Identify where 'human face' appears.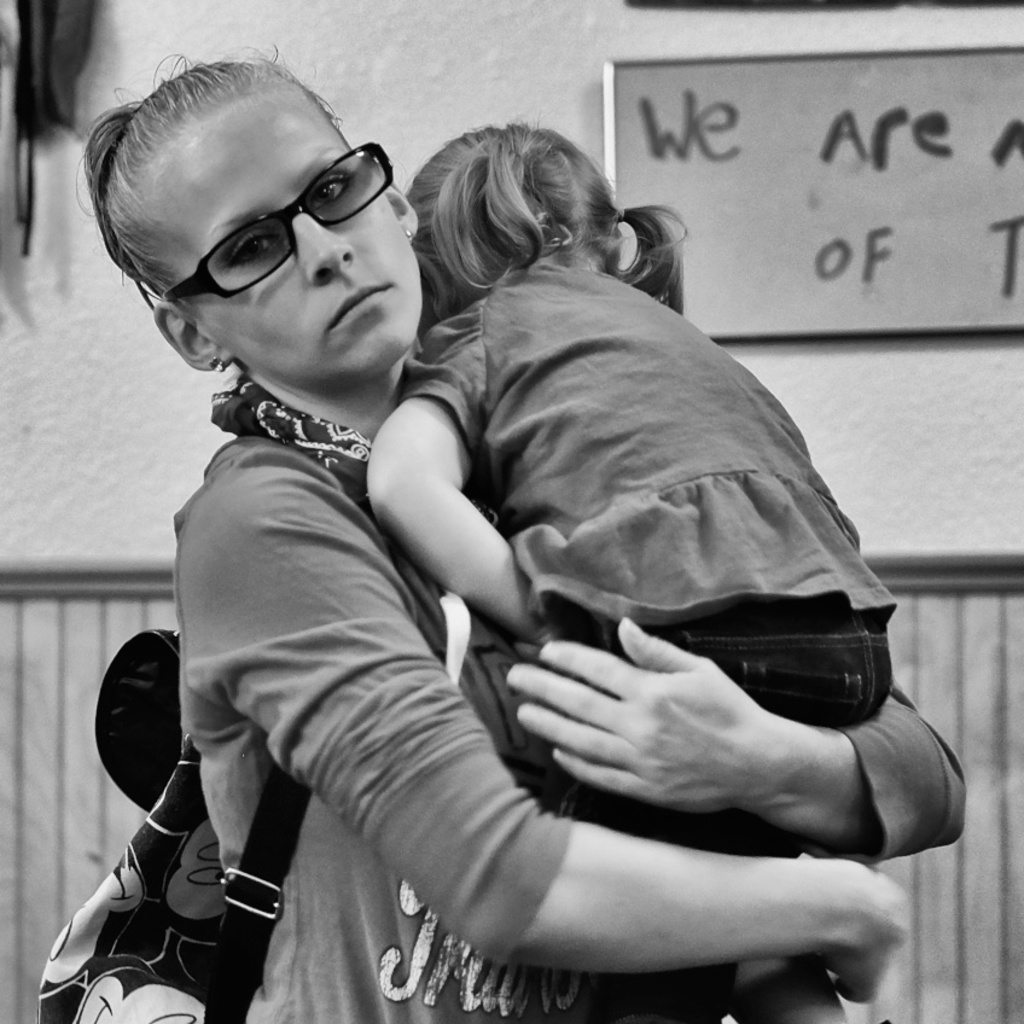
Appears at select_region(152, 105, 427, 388).
